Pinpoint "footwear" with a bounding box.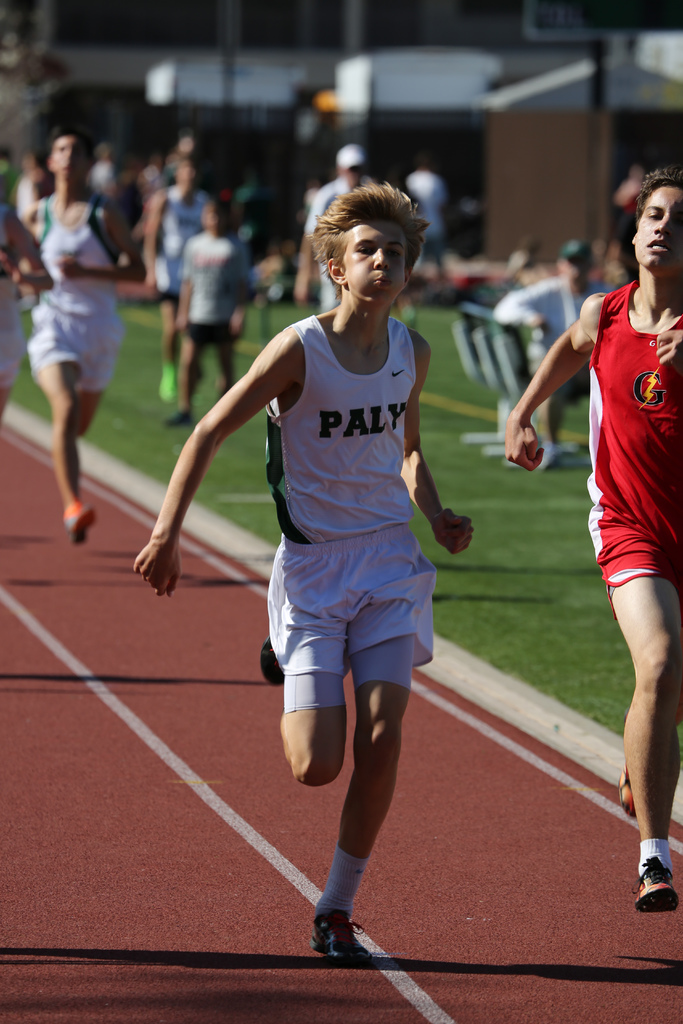
detection(261, 632, 288, 686).
